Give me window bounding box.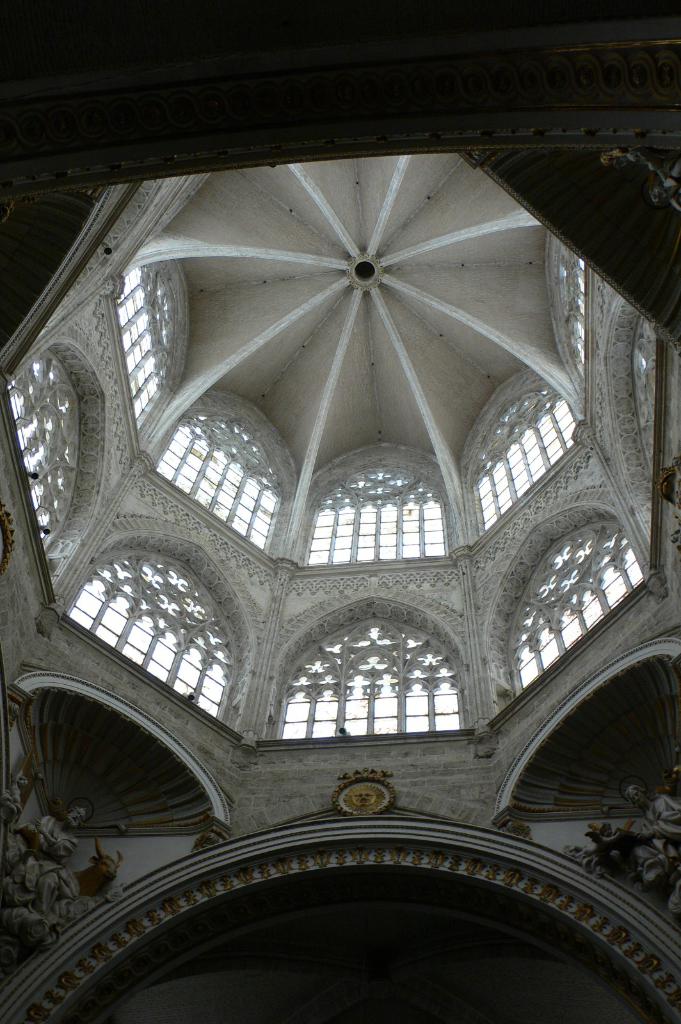
551/231/586/406.
